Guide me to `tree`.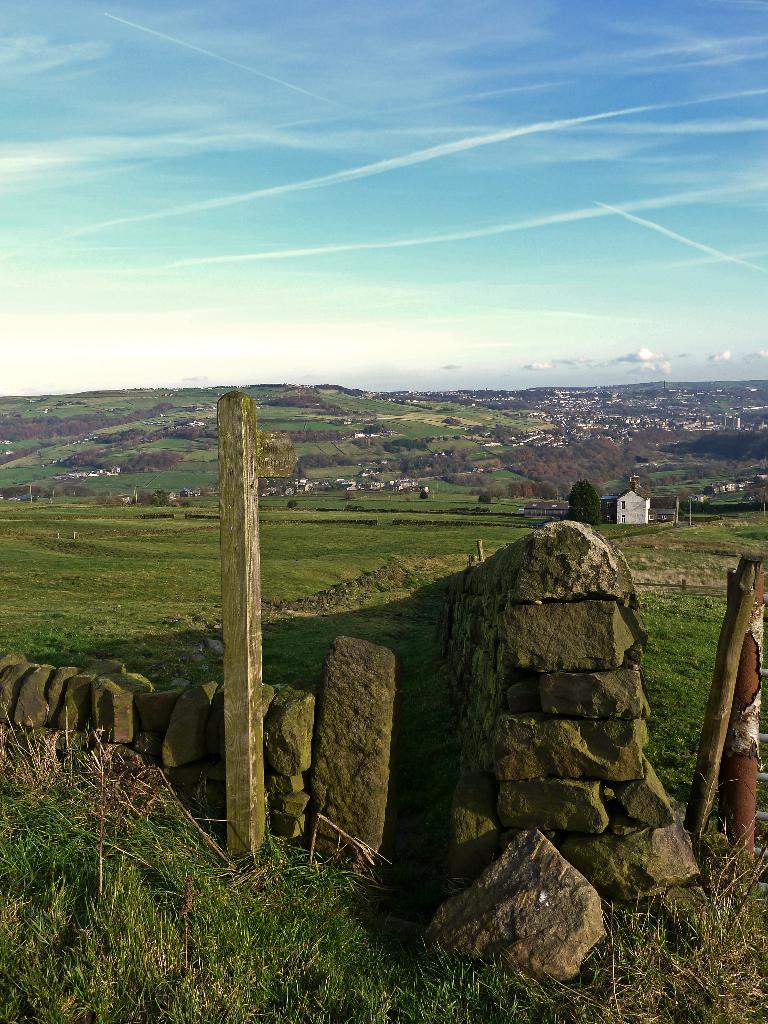
Guidance: (572,478,603,525).
